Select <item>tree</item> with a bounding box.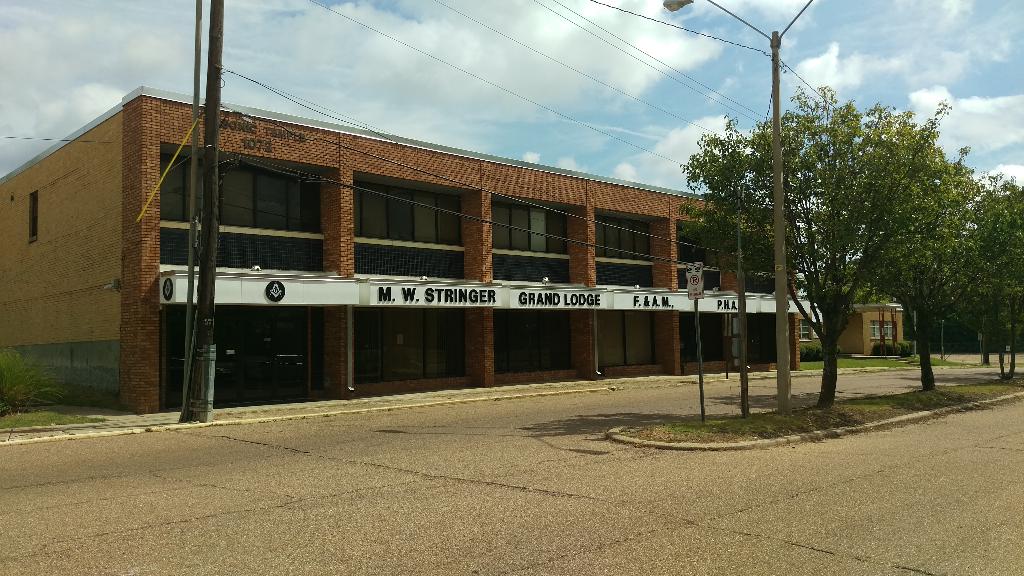
rect(959, 168, 1023, 381).
